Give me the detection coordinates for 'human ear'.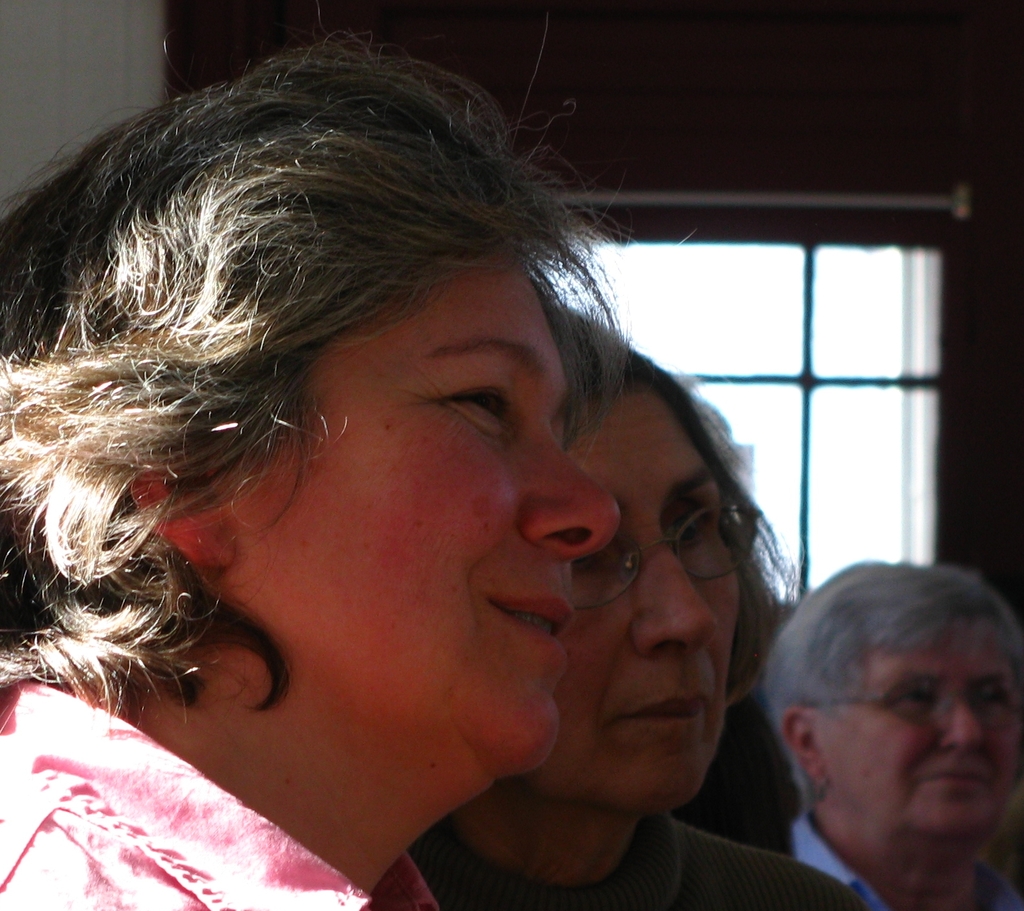
left=132, top=462, right=231, bottom=565.
